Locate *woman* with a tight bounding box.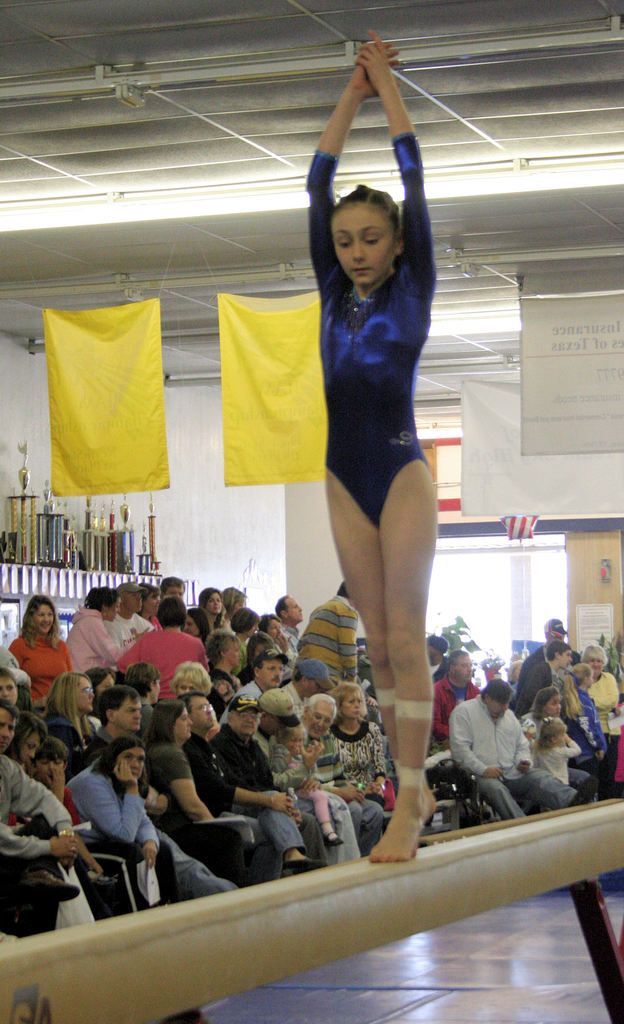
l=4, t=710, r=47, b=765.
